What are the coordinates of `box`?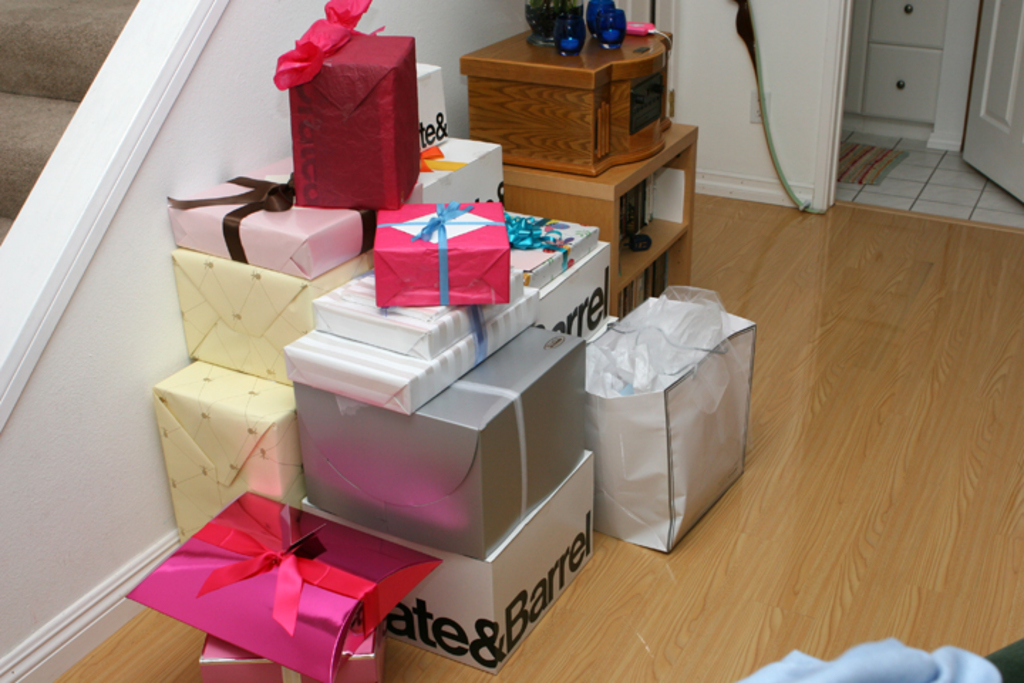
411/138/503/201.
